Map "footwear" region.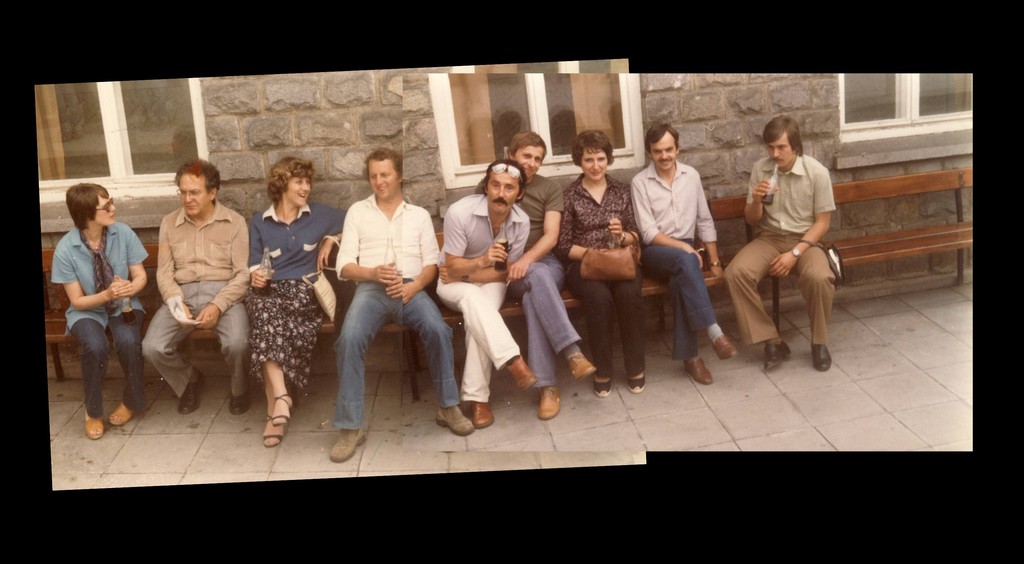
Mapped to (left=530, top=388, right=561, bottom=422).
